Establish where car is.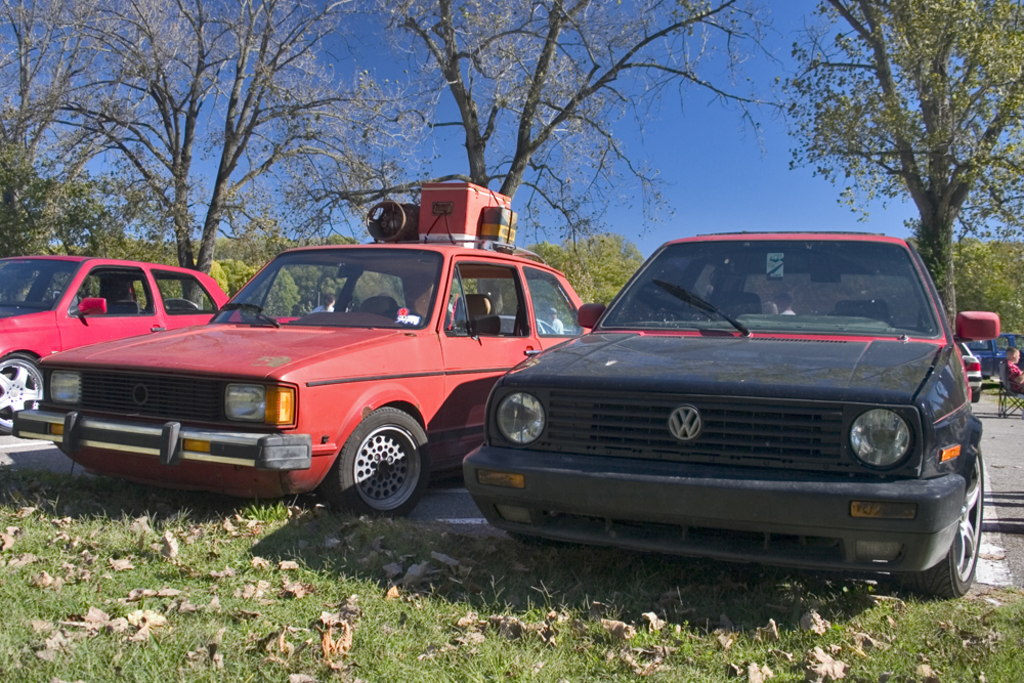
Established at {"x1": 13, "y1": 176, "x2": 592, "y2": 508}.
